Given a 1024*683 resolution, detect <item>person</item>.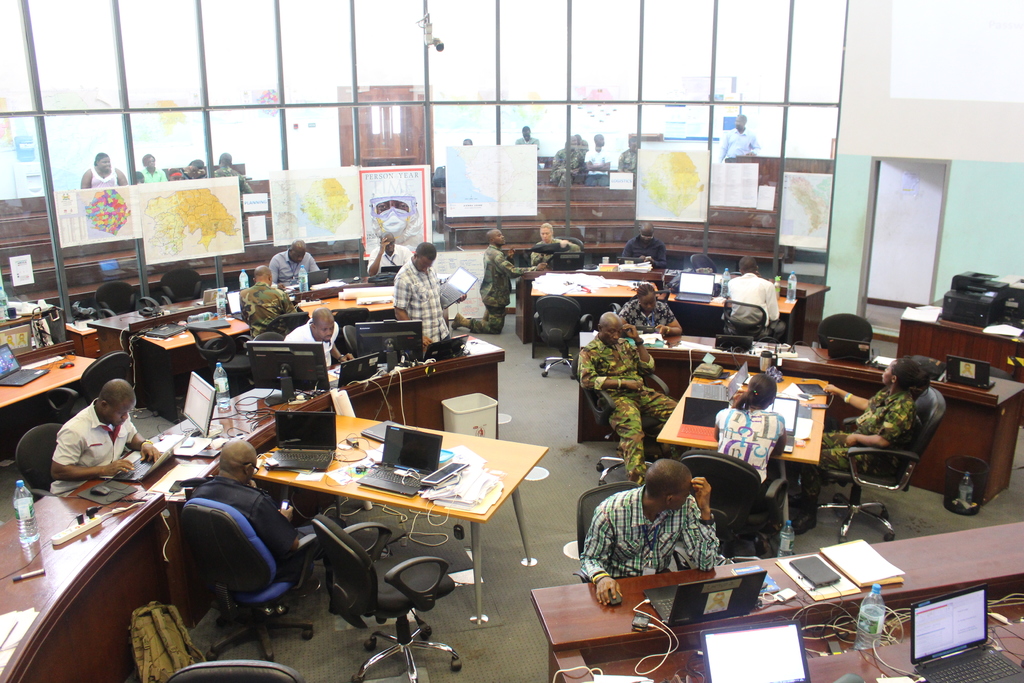
pyautogui.locateOnScreen(392, 236, 465, 350).
